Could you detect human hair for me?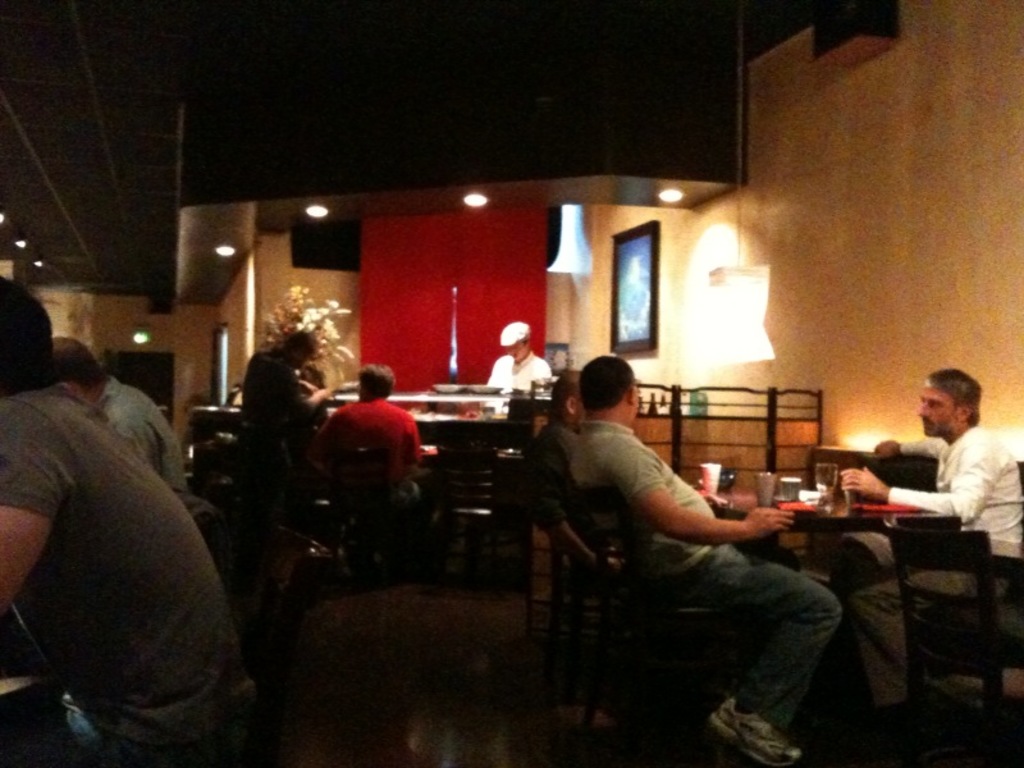
Detection result: l=925, t=369, r=995, b=434.
